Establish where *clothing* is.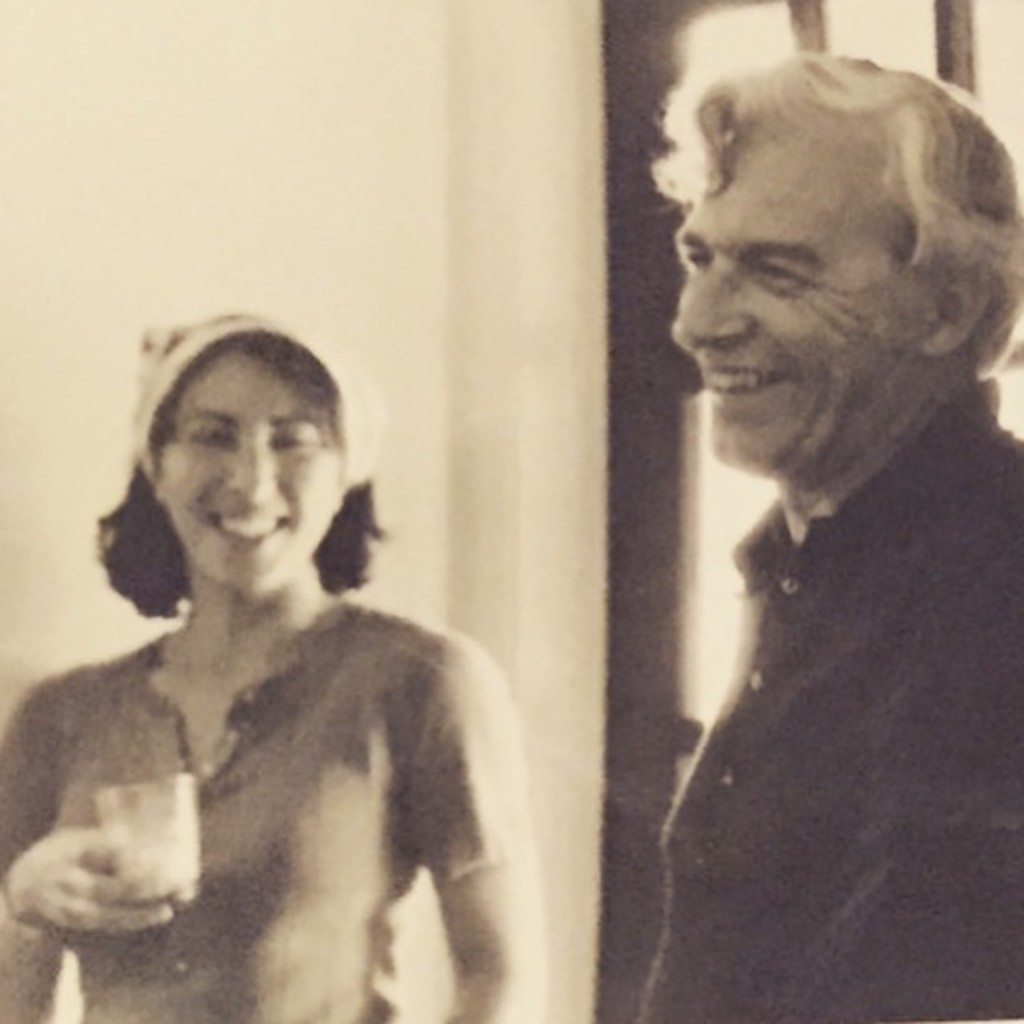
Established at region(13, 499, 526, 1013).
